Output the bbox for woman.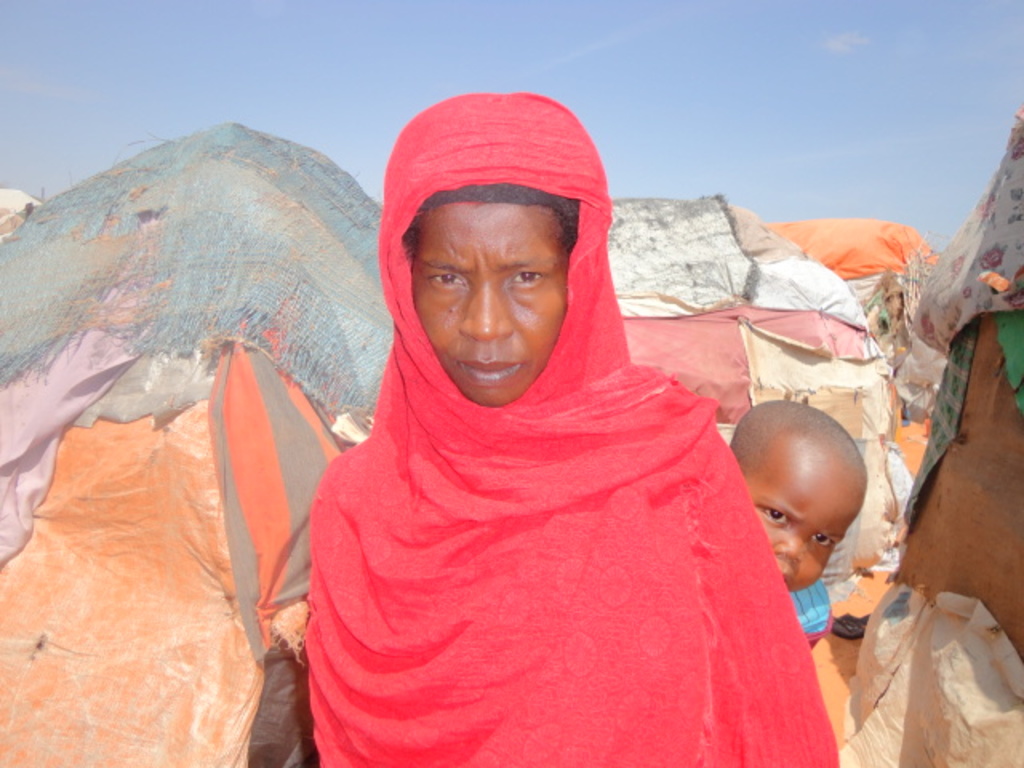
[left=242, top=130, right=853, bottom=767].
